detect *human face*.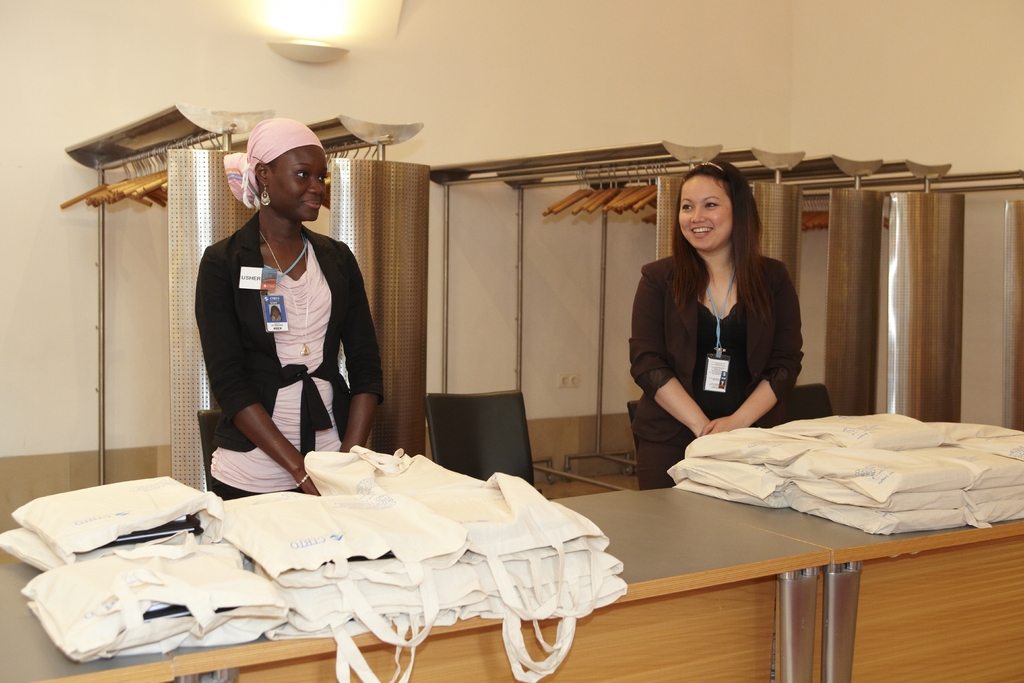
Detected at (x1=266, y1=148, x2=333, y2=224).
